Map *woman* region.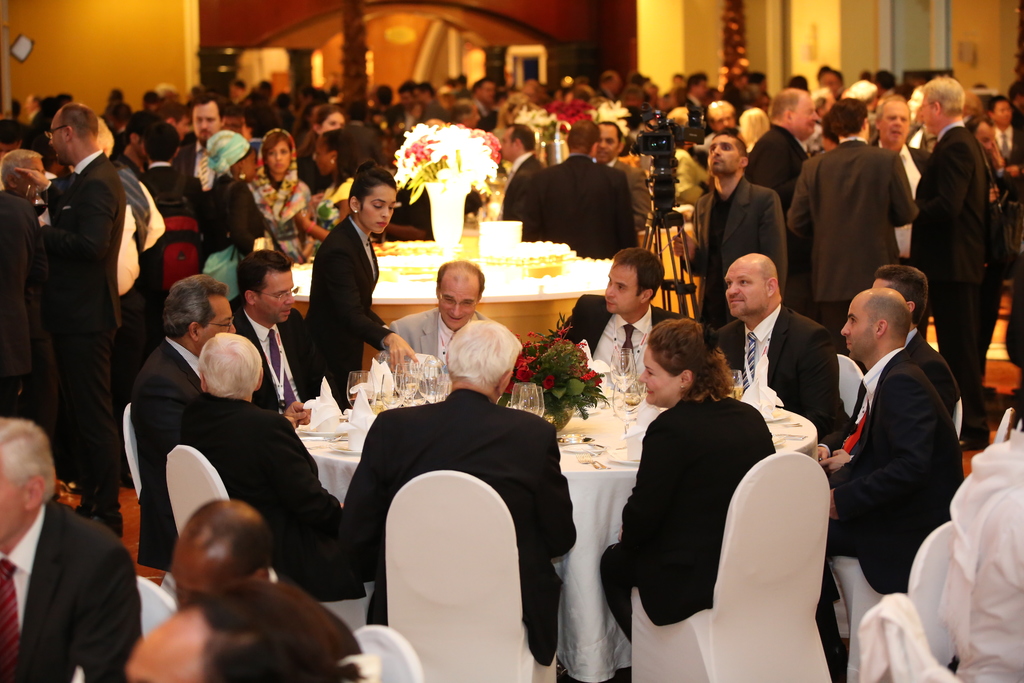
Mapped to [285, 129, 365, 252].
